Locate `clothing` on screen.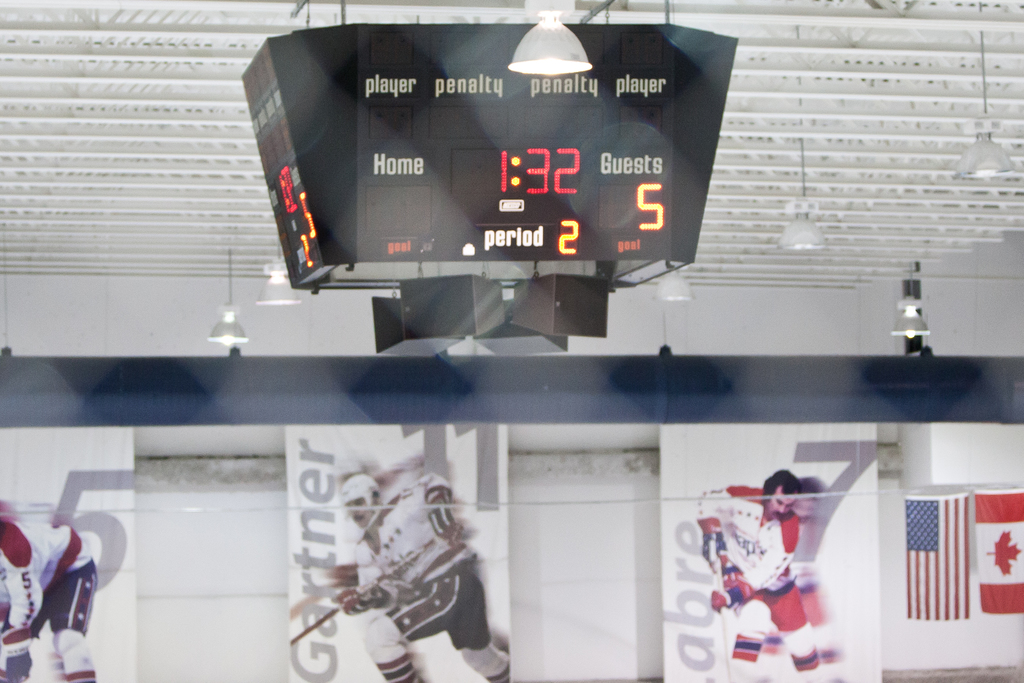
On screen at region(0, 498, 111, 679).
